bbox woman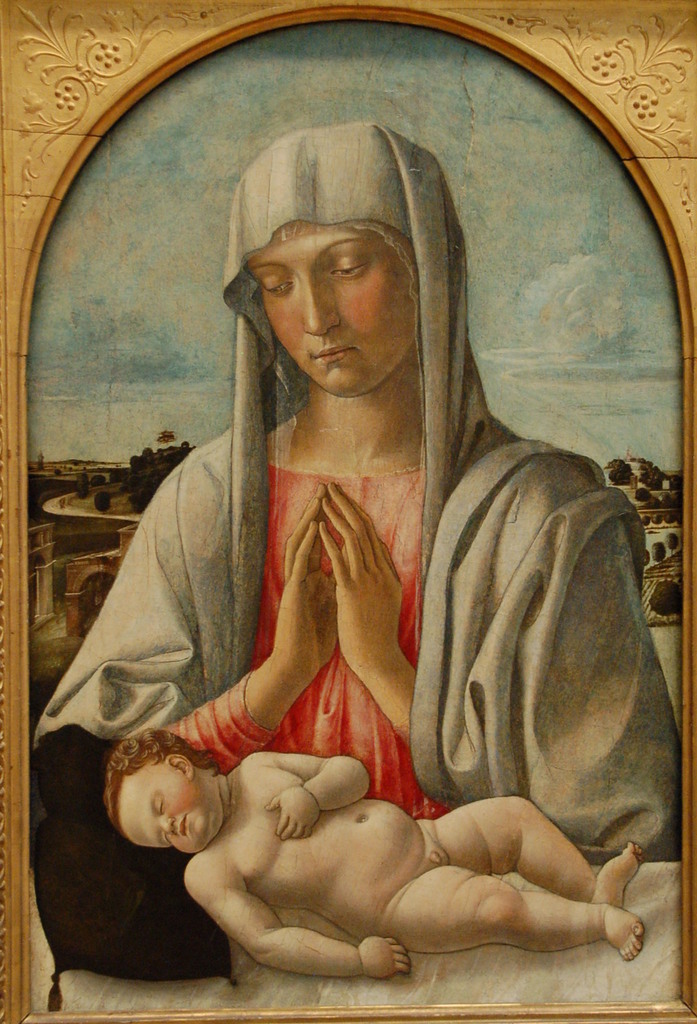
77:99:634:959
